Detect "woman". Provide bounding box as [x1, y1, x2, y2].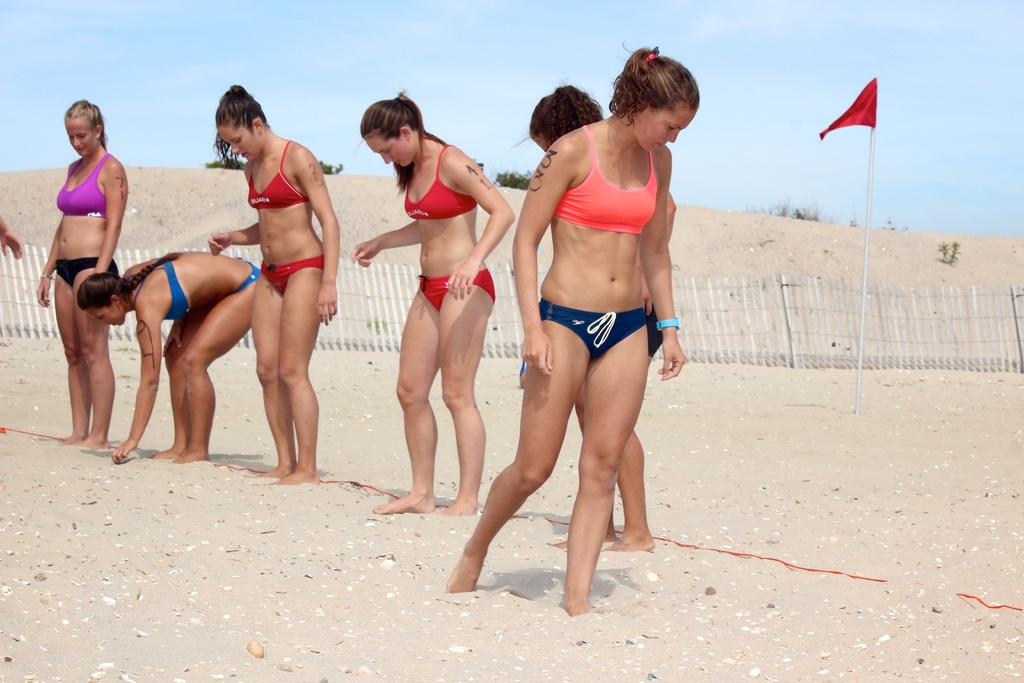
[348, 93, 514, 522].
